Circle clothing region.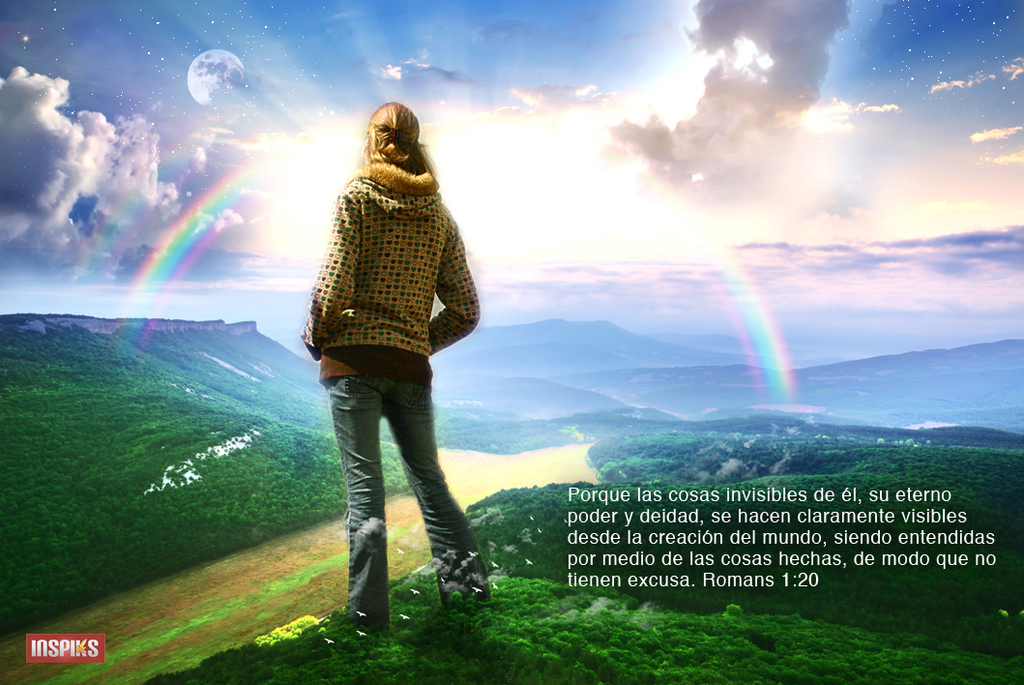
Region: BBox(299, 134, 504, 594).
